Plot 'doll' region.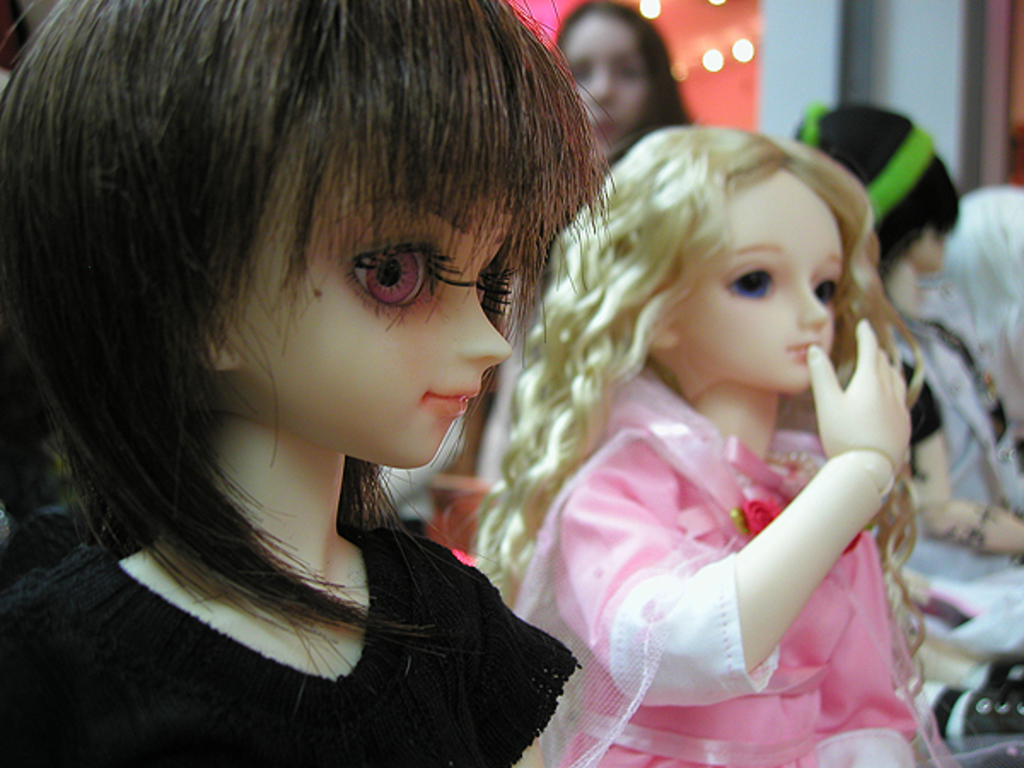
Plotted at select_region(0, 0, 611, 766).
